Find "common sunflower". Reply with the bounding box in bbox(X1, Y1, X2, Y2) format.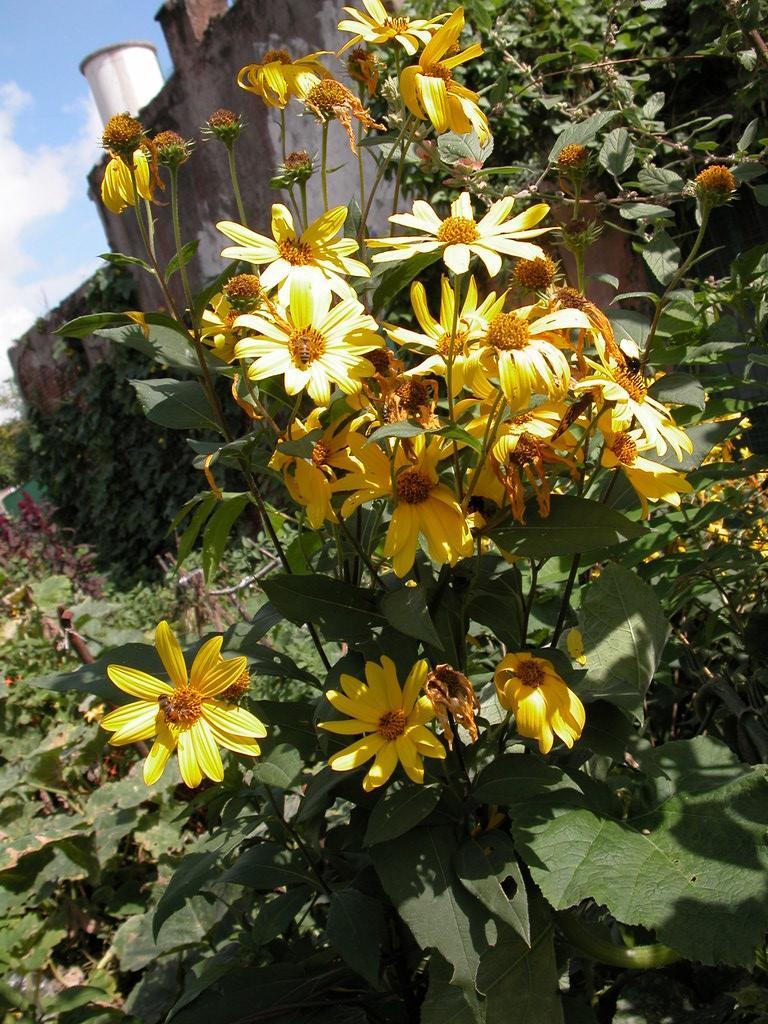
bbox(92, 617, 248, 801).
